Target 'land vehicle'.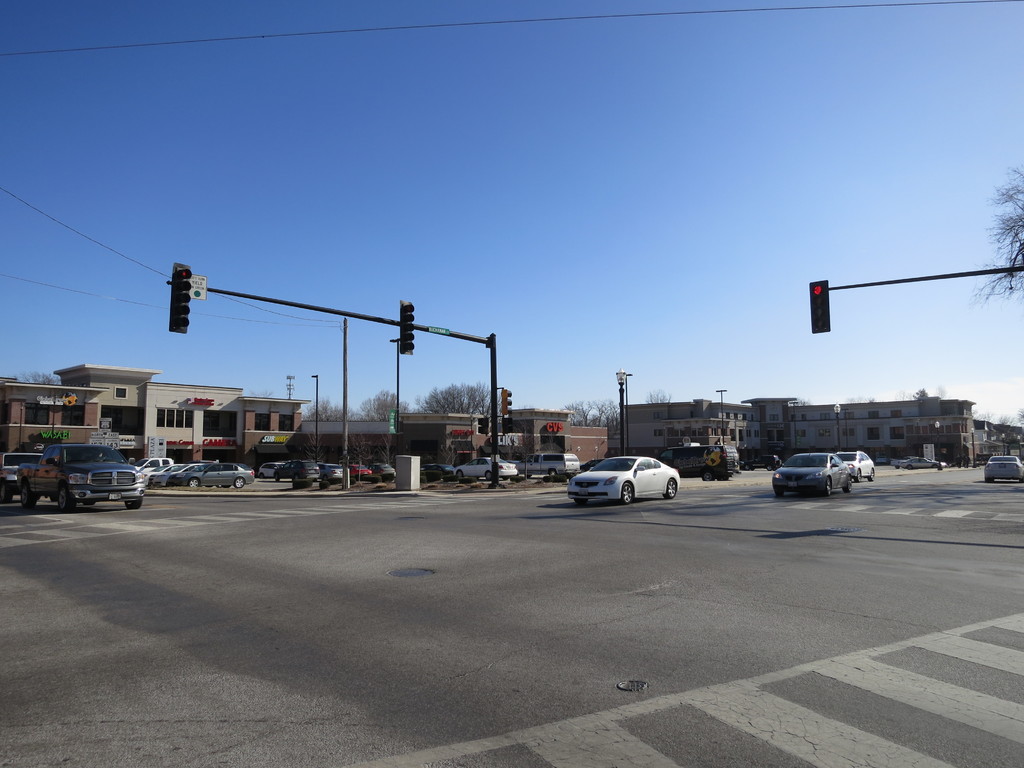
Target region: (661,445,734,481).
